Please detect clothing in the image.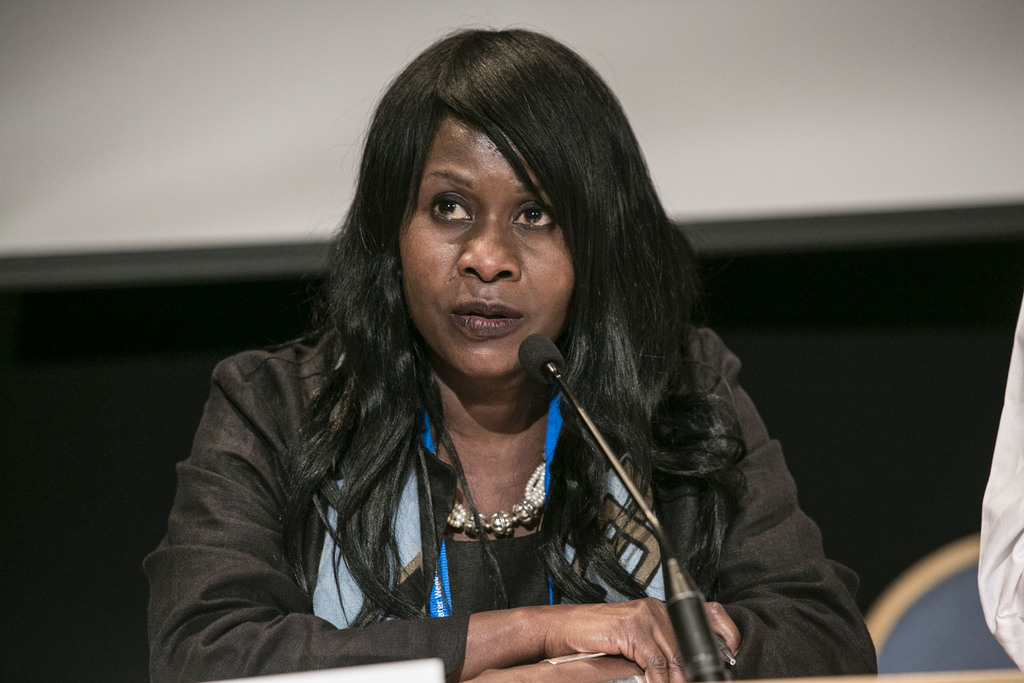
box(977, 294, 1023, 673).
